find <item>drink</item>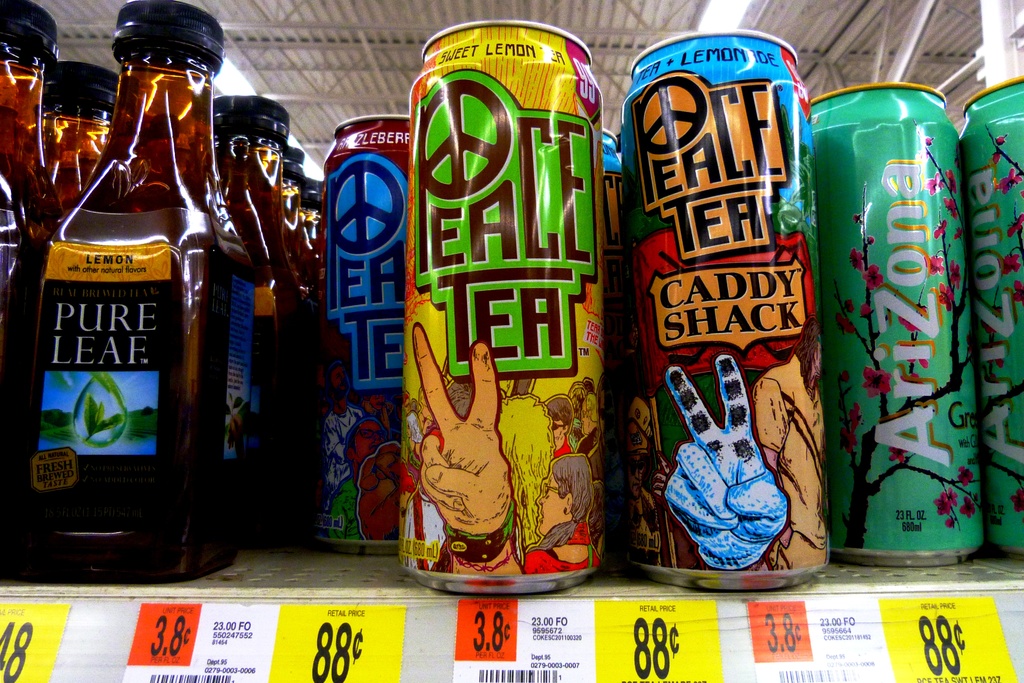
1, 0, 56, 569
